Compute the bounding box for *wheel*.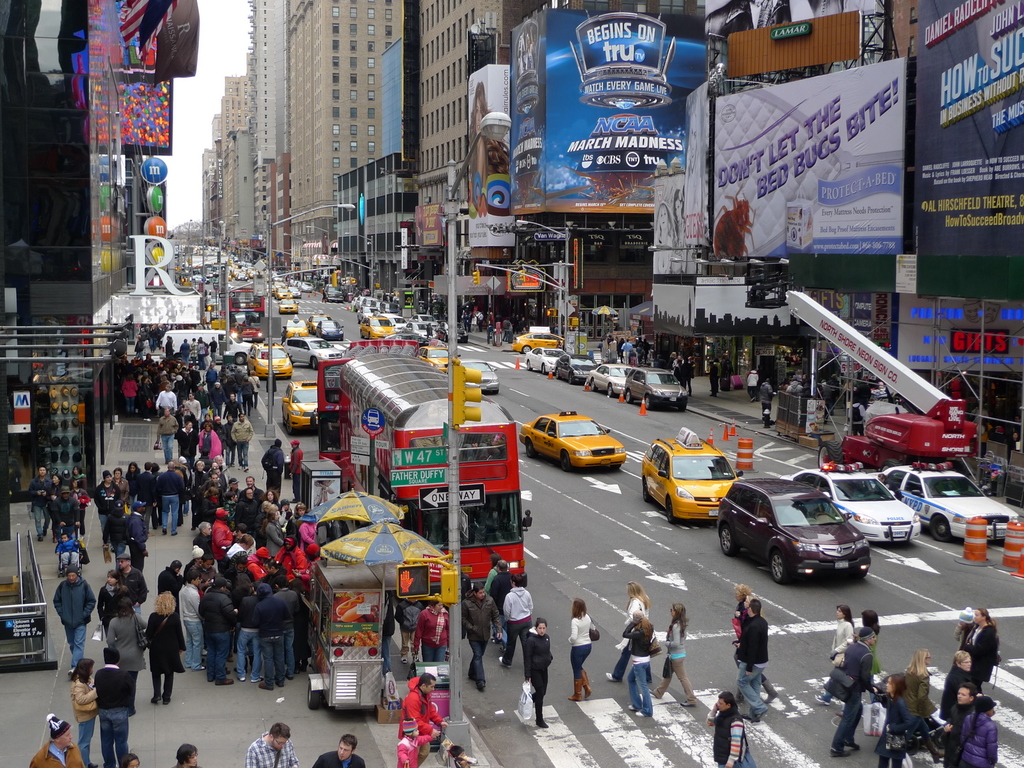
<region>666, 498, 673, 524</region>.
